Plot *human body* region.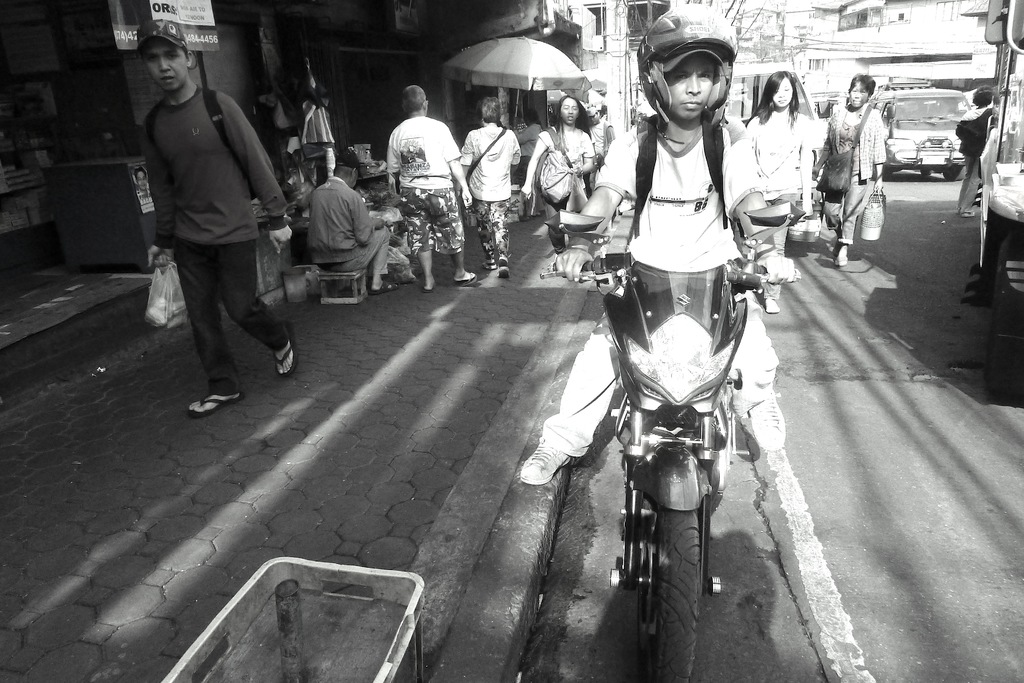
Plotted at [735,65,819,316].
